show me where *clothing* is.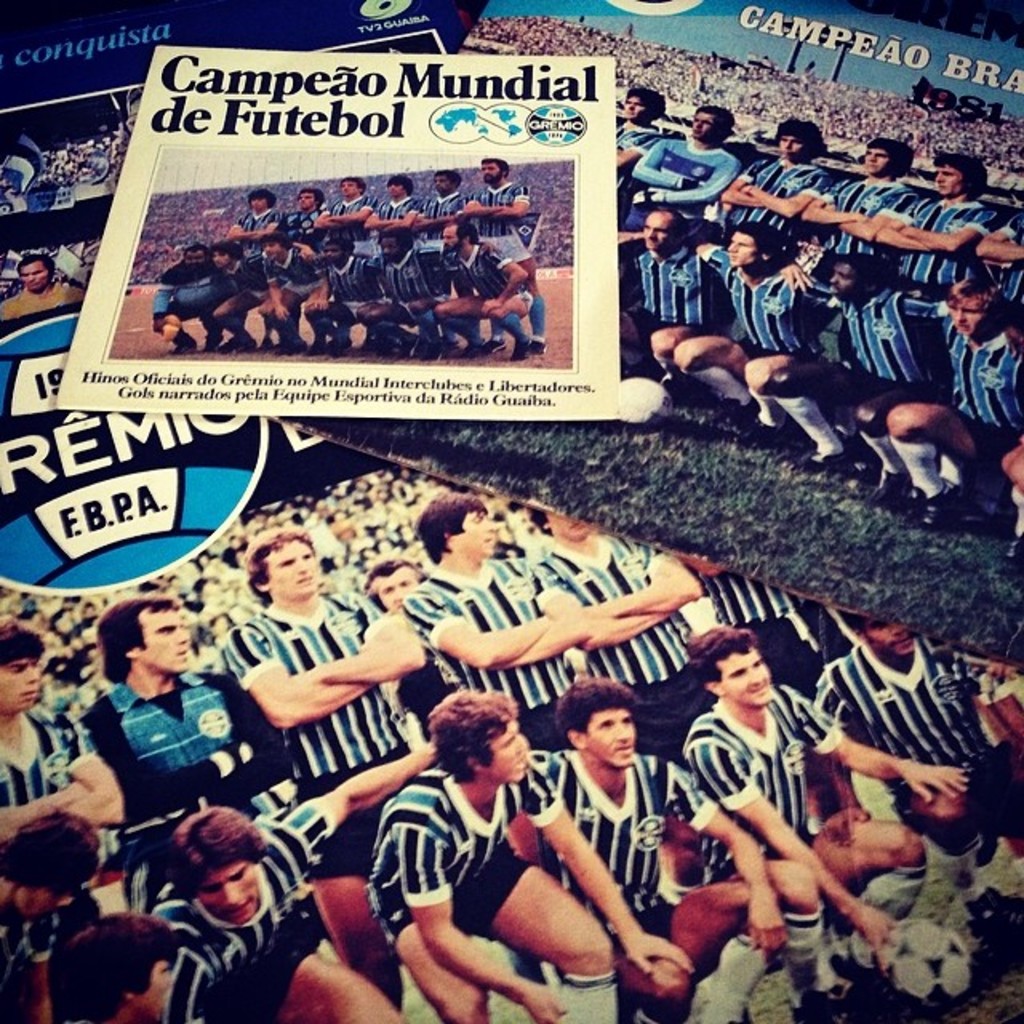
*clothing* is at box(368, 766, 557, 952).
